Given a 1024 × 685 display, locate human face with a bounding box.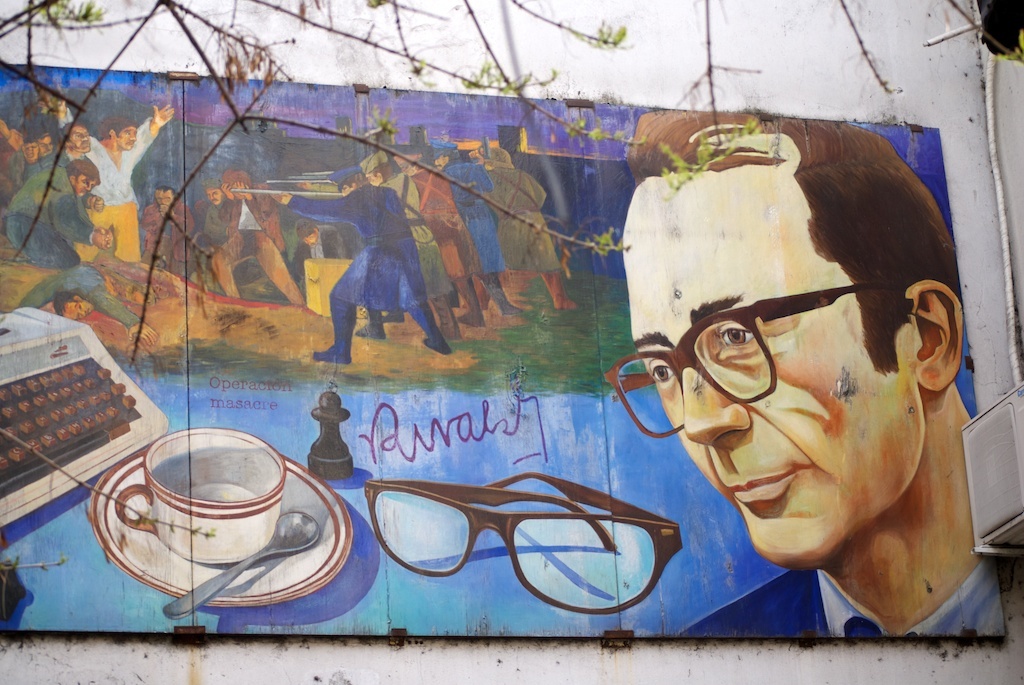
Located: <region>118, 123, 138, 156</region>.
